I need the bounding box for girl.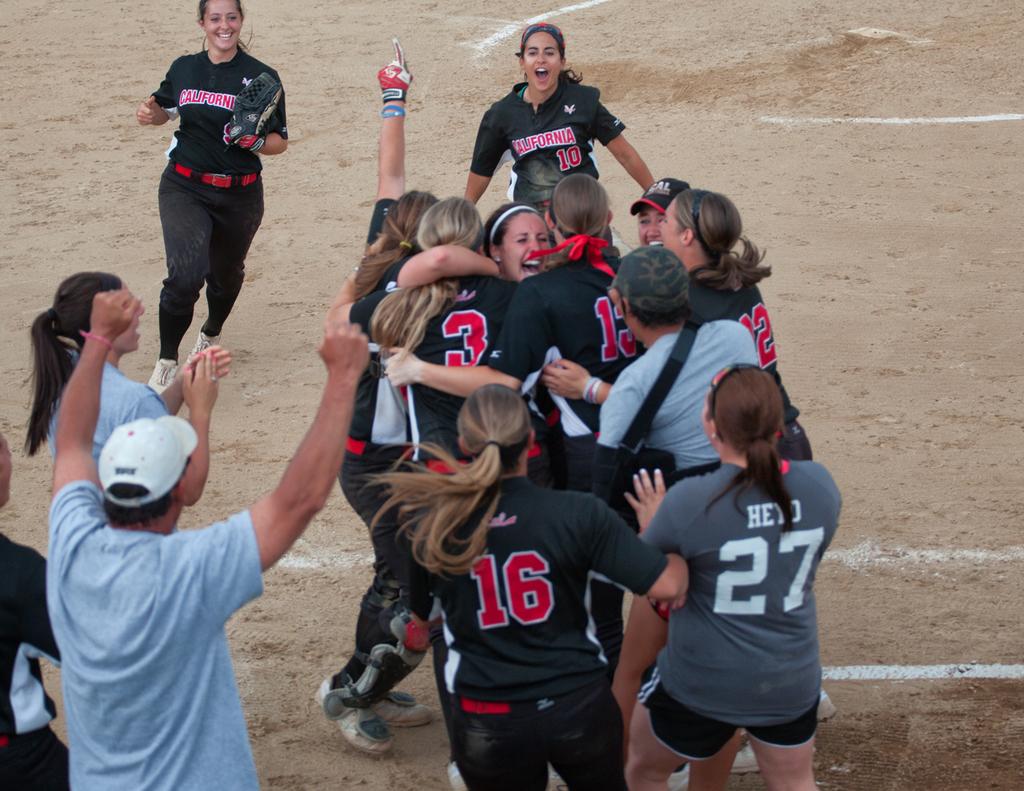
Here it is: Rect(23, 270, 228, 461).
